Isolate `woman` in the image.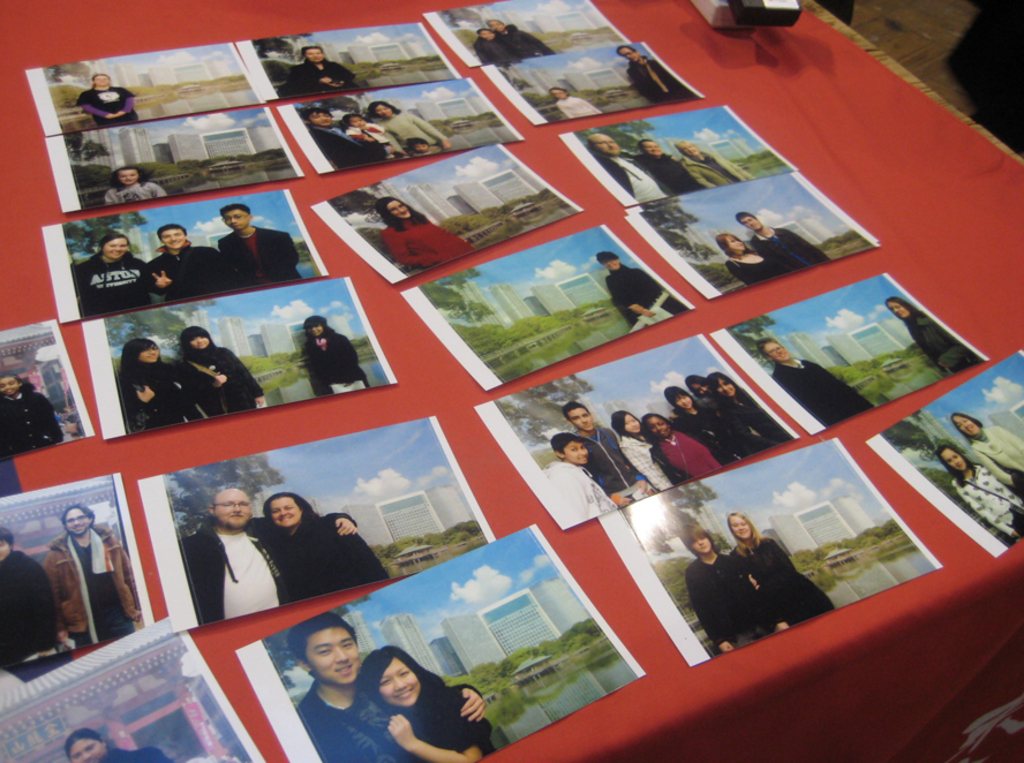
Isolated region: 616 411 664 494.
